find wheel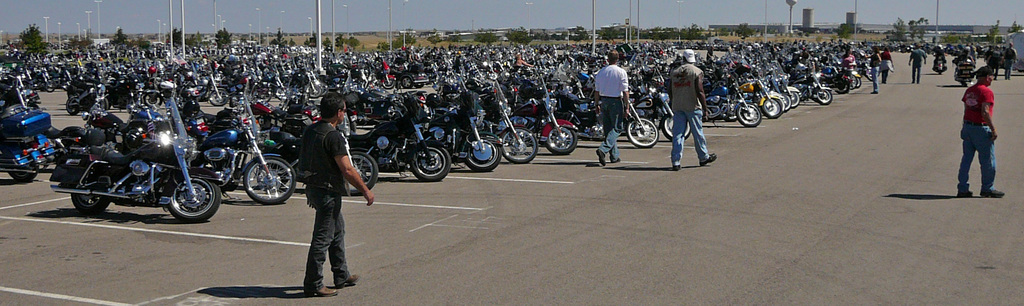
select_region(309, 86, 320, 97)
